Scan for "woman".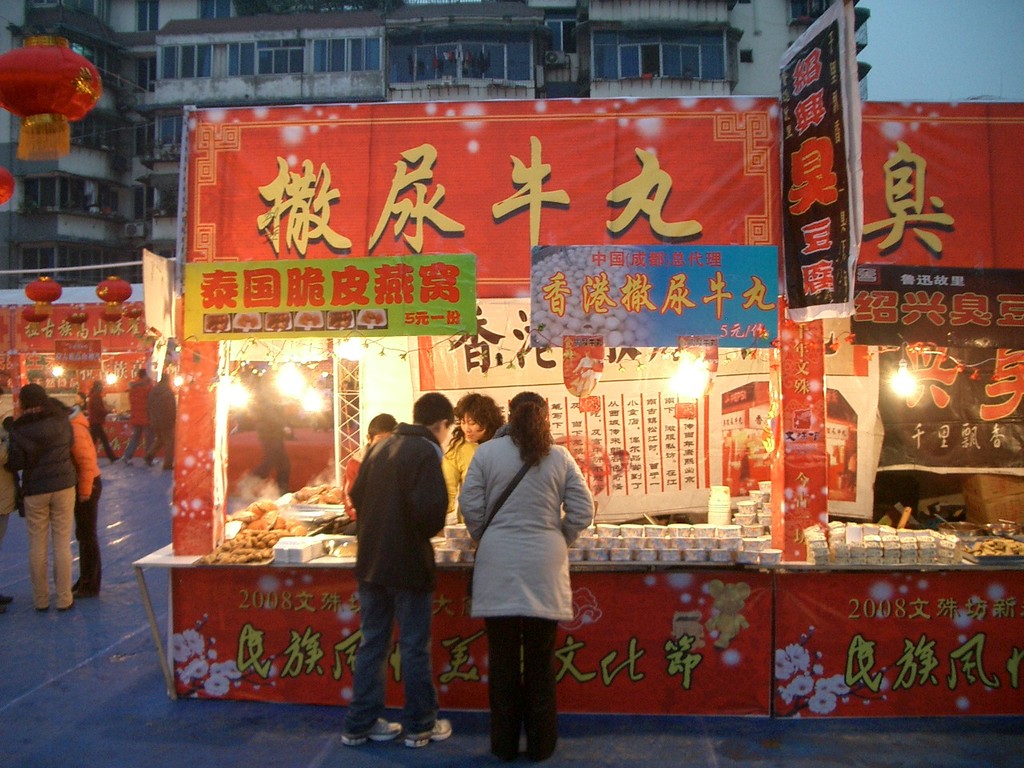
Scan result: [x1=437, y1=391, x2=510, y2=519].
